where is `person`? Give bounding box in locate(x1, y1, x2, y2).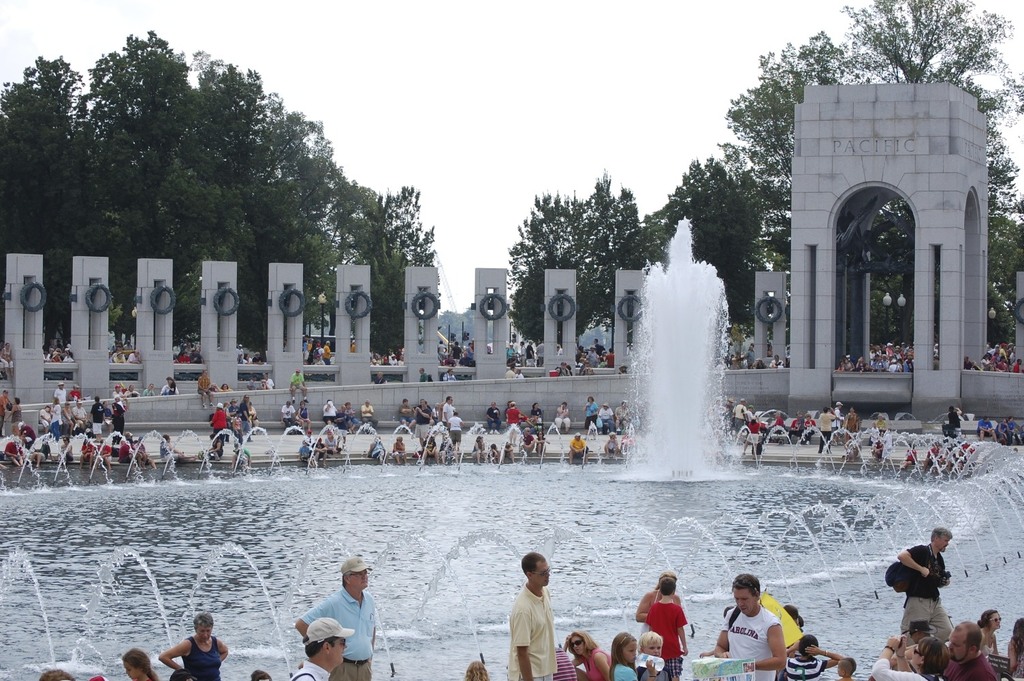
locate(22, 434, 43, 469).
